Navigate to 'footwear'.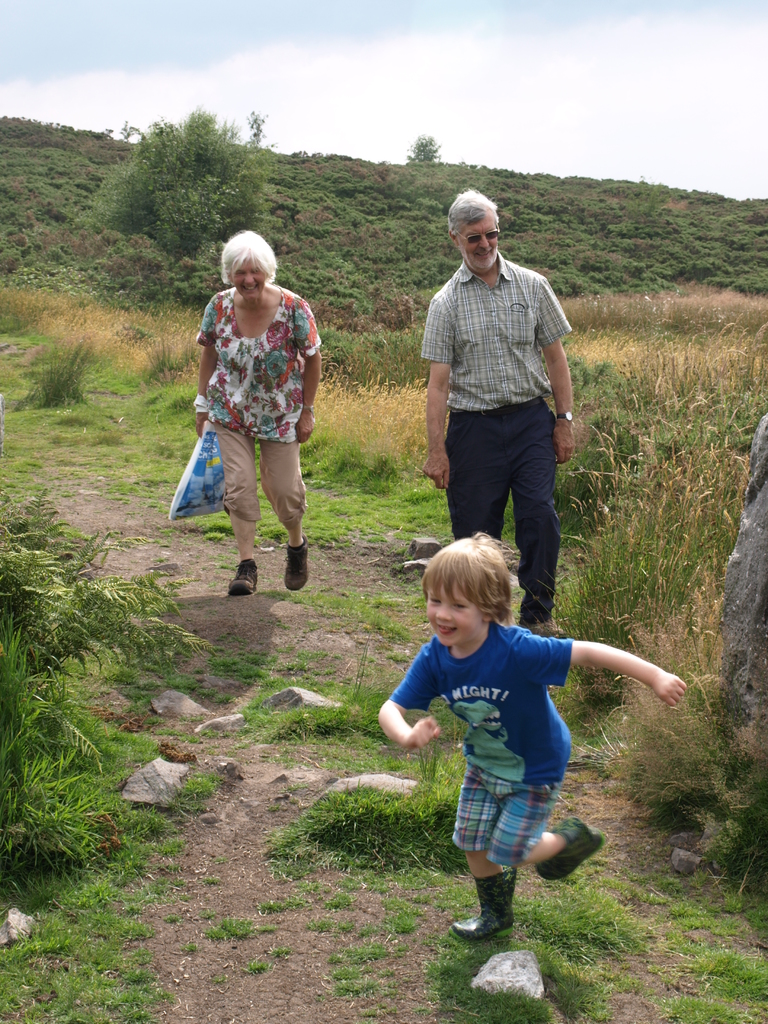
Navigation target: [x1=228, y1=554, x2=261, y2=597].
